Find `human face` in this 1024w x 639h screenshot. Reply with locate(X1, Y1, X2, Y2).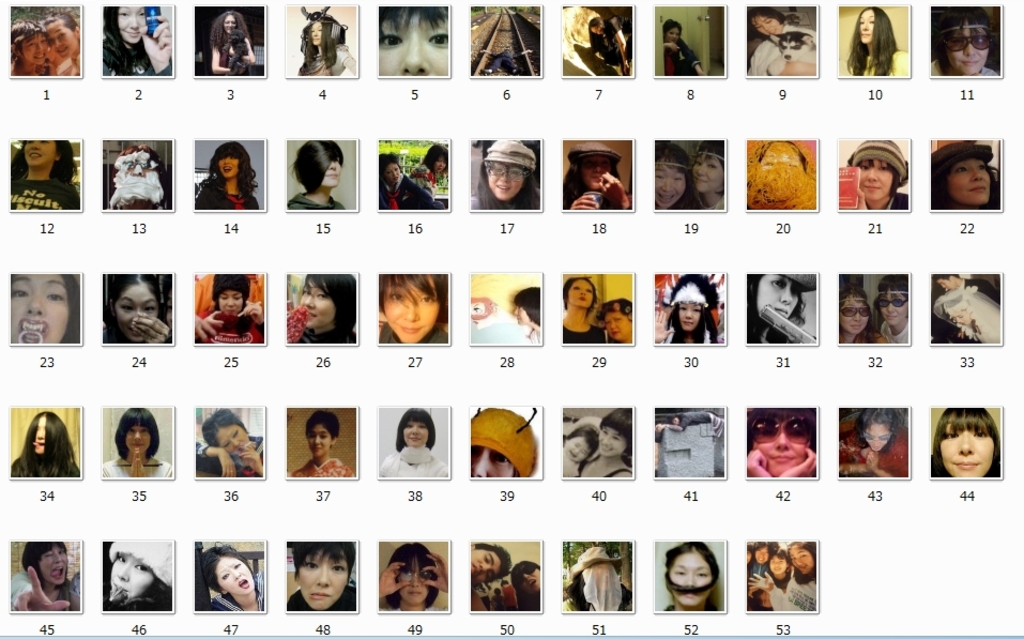
locate(859, 157, 895, 196).
